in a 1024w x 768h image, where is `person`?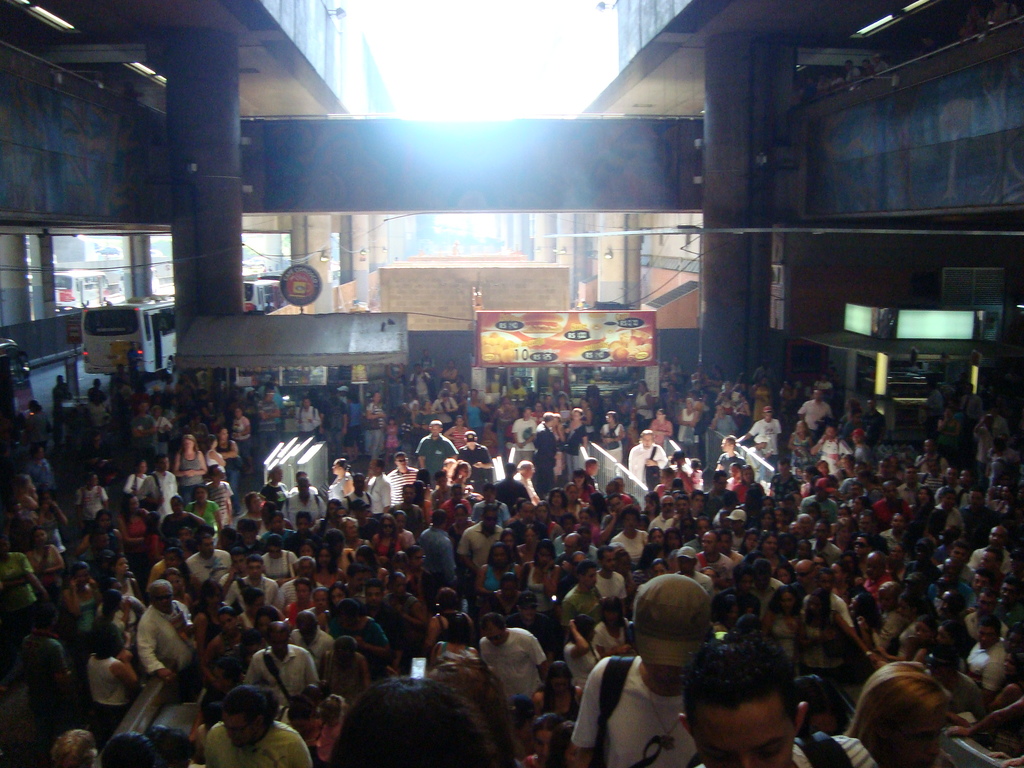
box=[262, 542, 308, 588].
